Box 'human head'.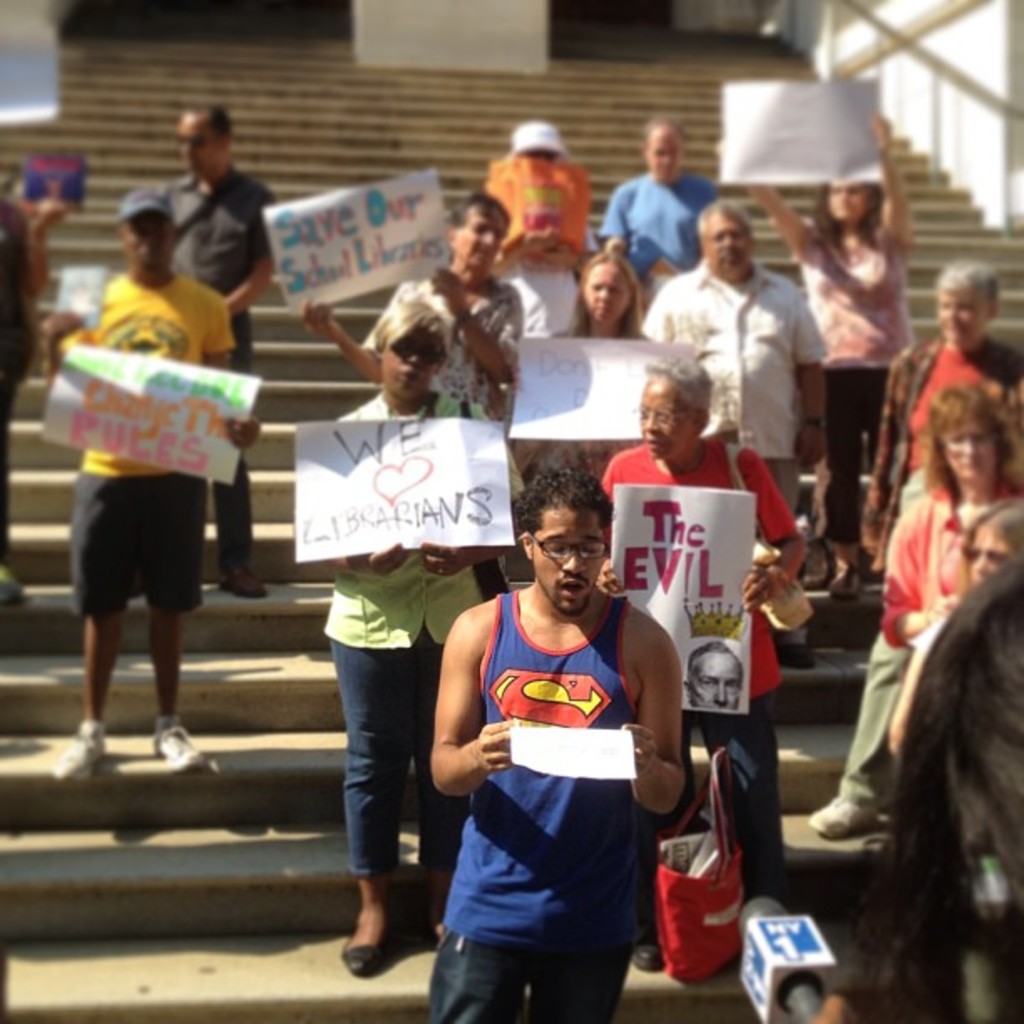
rect(174, 105, 229, 181).
